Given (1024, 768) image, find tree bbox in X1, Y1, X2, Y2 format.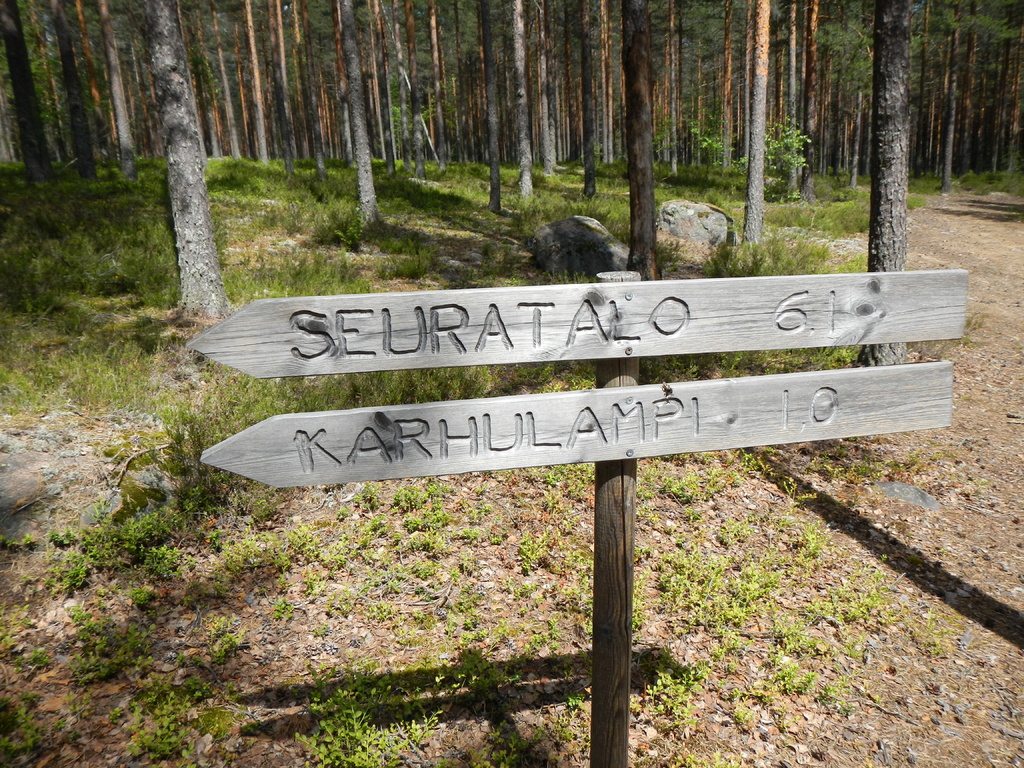
858, 0, 909, 367.
